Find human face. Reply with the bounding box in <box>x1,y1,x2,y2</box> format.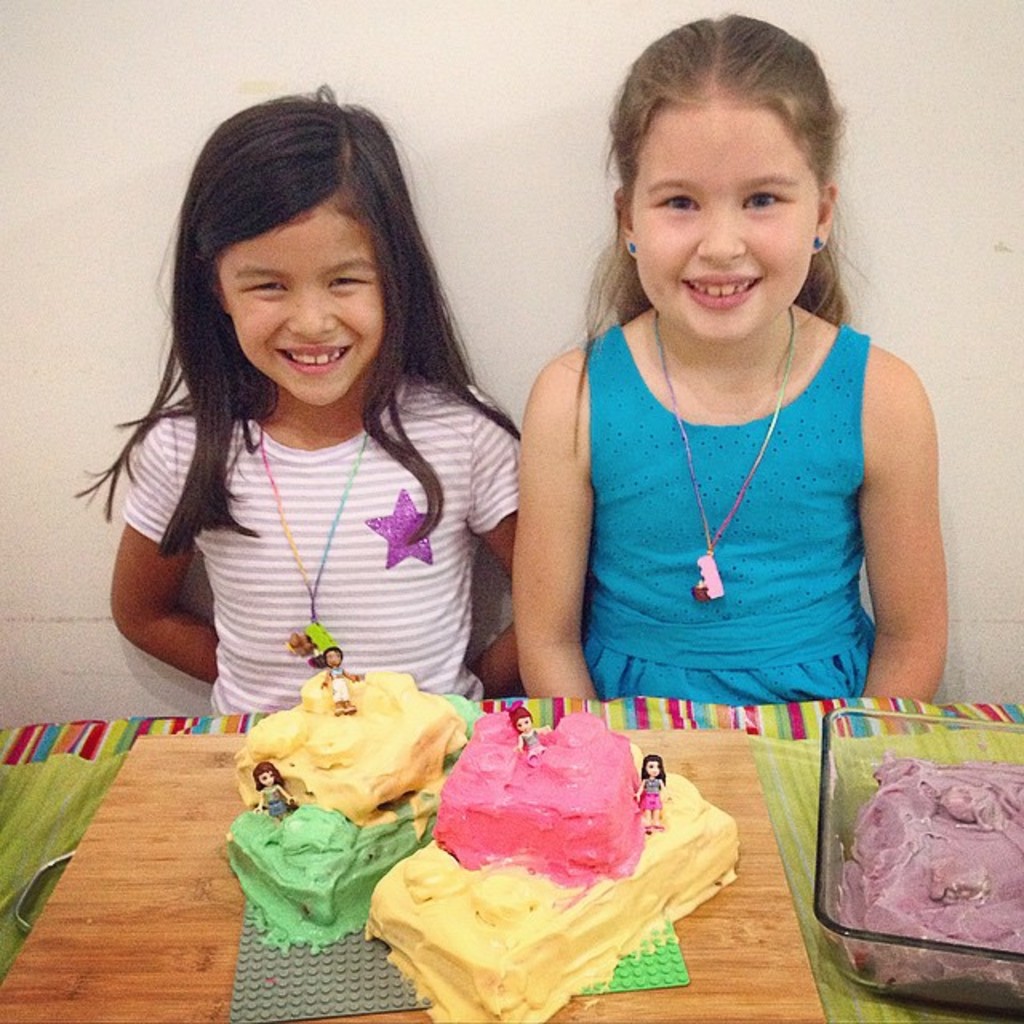
<box>218,189,387,406</box>.
